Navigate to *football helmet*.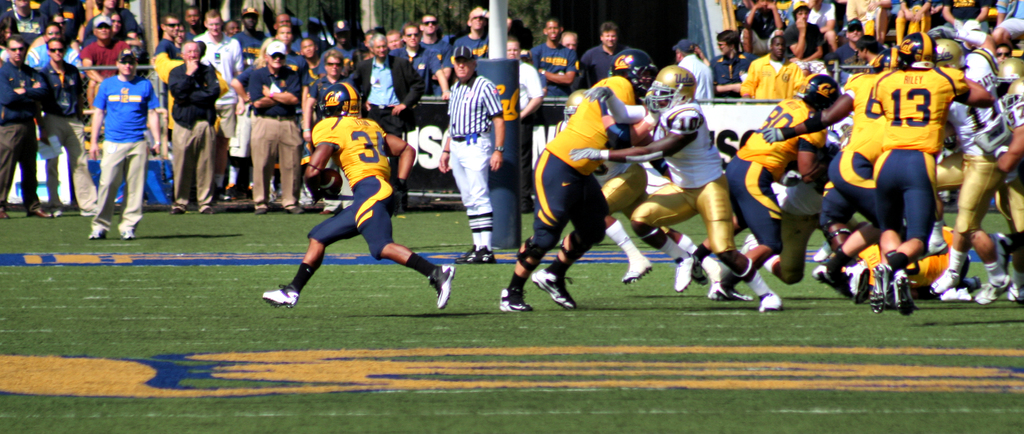
Navigation target: select_region(934, 39, 967, 68).
